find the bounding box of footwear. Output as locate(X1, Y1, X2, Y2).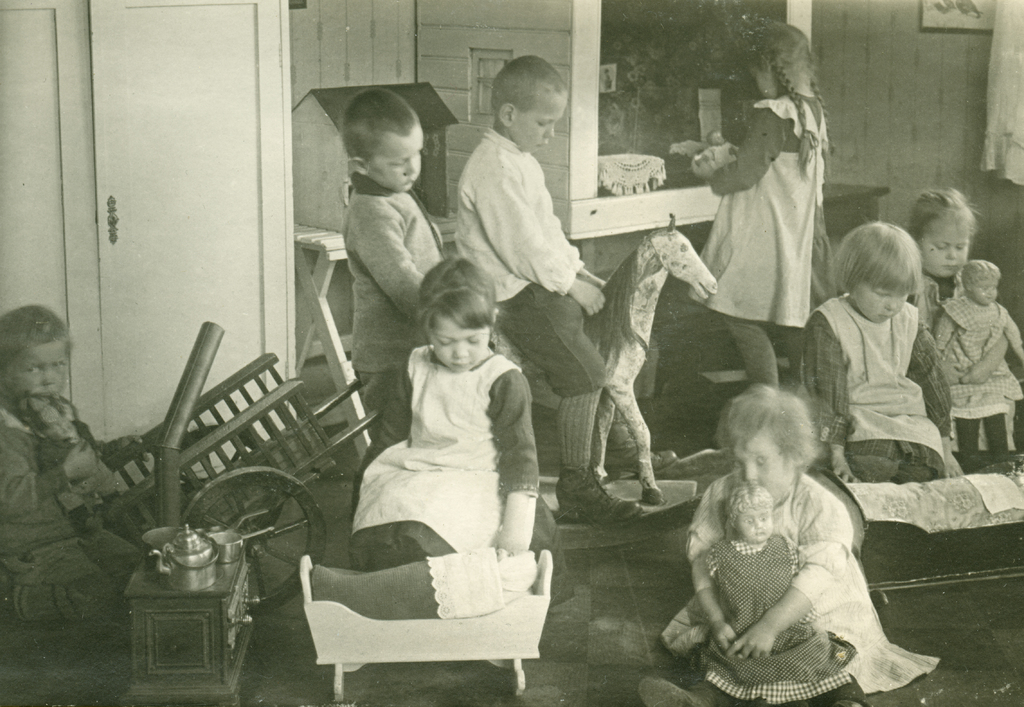
locate(633, 674, 727, 706).
